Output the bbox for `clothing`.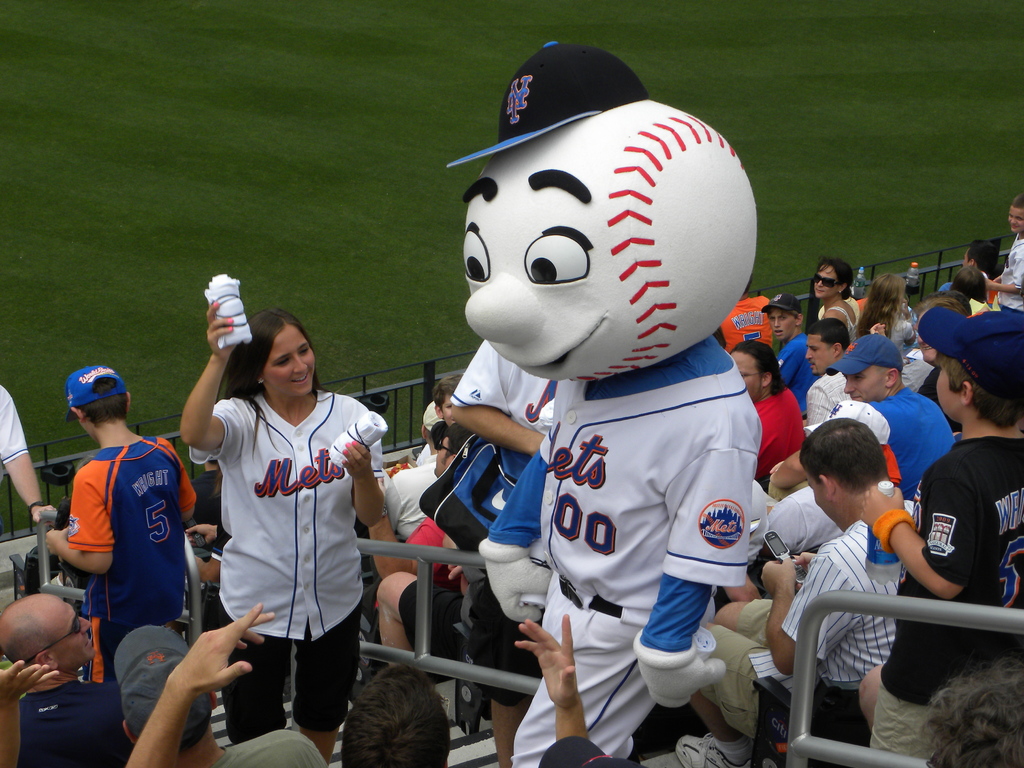
bbox(781, 518, 899, 696).
